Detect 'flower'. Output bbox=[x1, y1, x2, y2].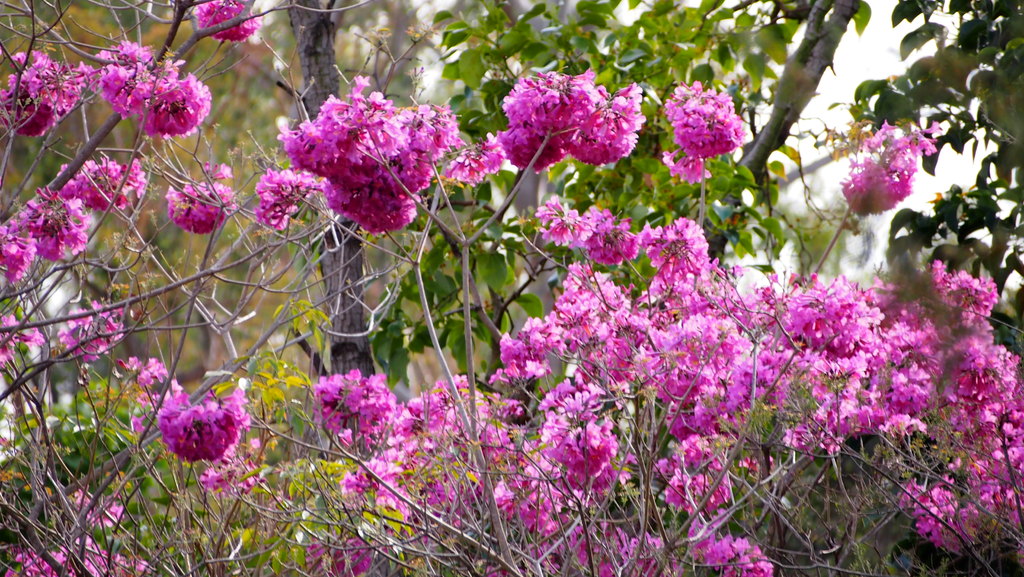
bbox=[121, 358, 182, 435].
